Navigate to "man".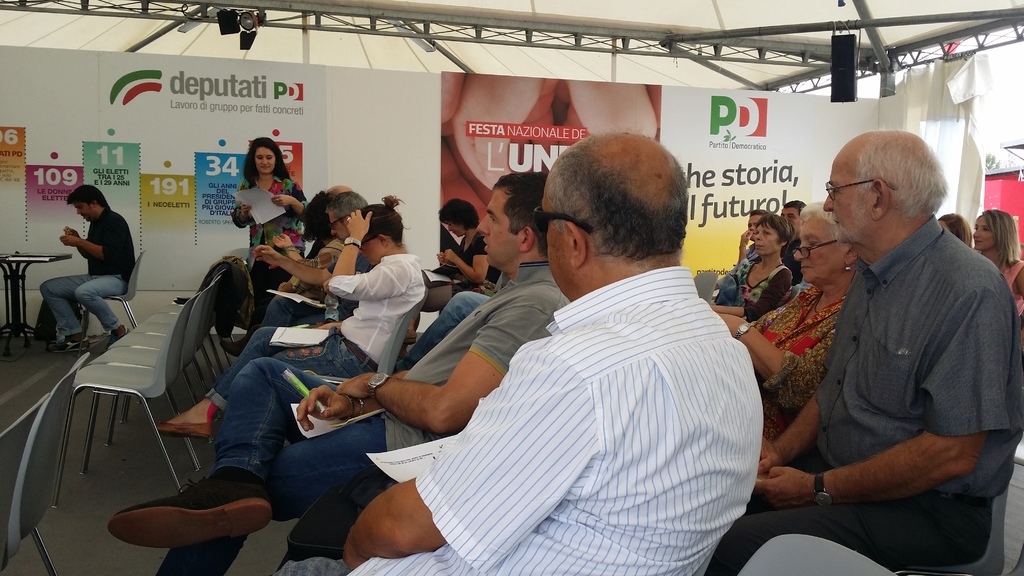
Navigation target: l=364, t=145, r=774, b=552.
